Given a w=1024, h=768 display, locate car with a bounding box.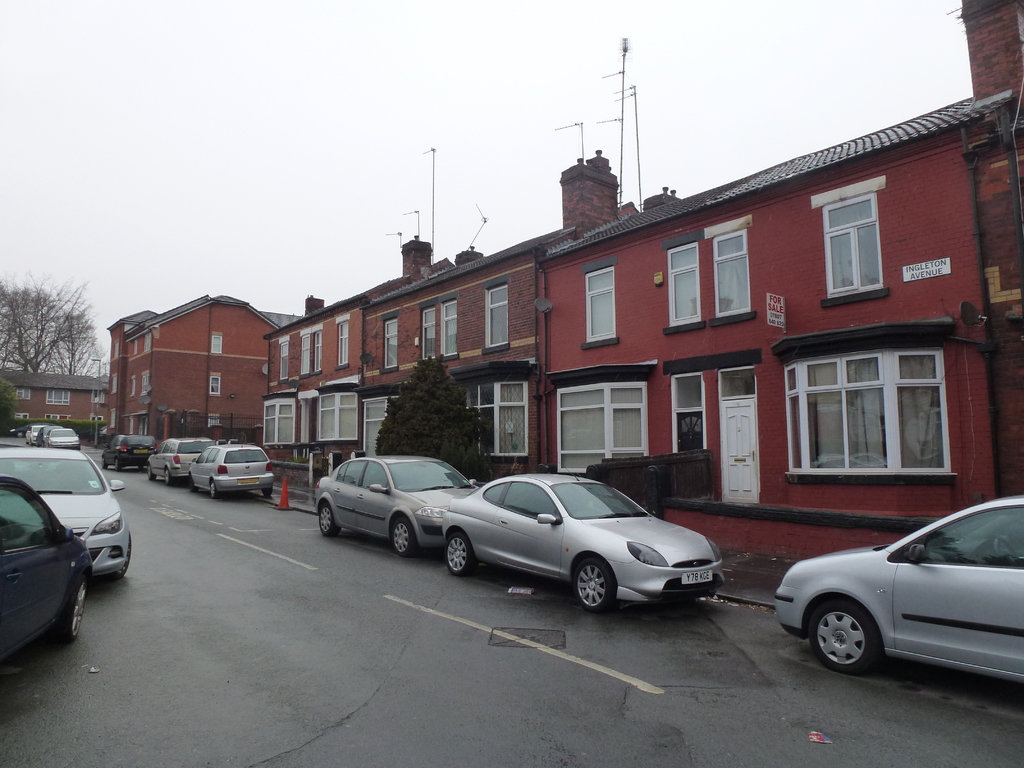
Located: pyautogui.locateOnScreen(444, 471, 732, 617).
